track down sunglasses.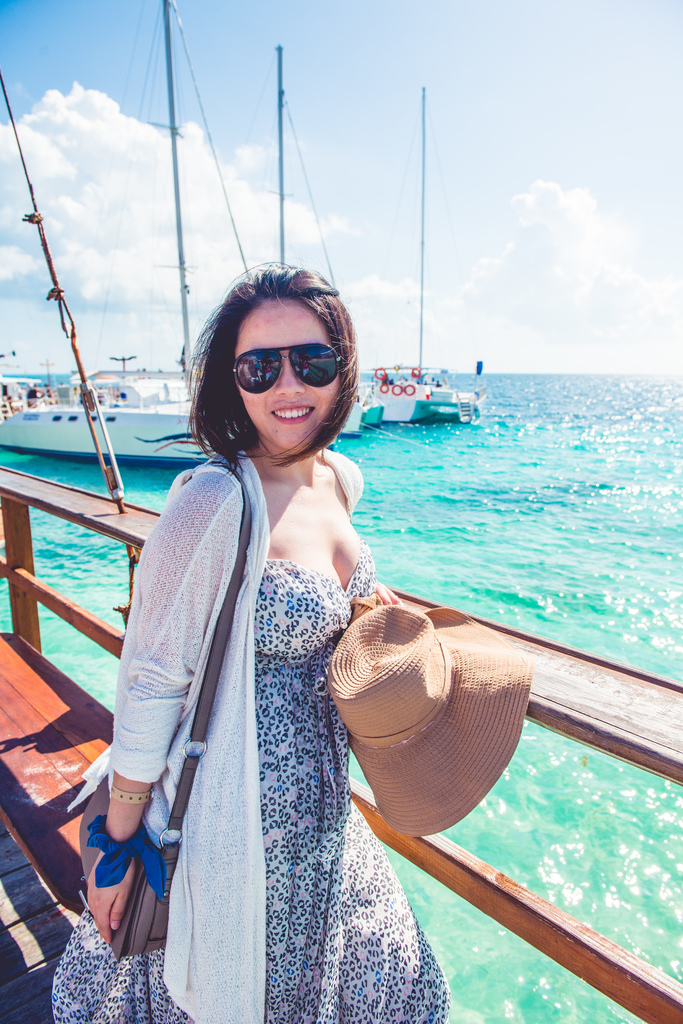
Tracked to bbox(234, 346, 344, 395).
